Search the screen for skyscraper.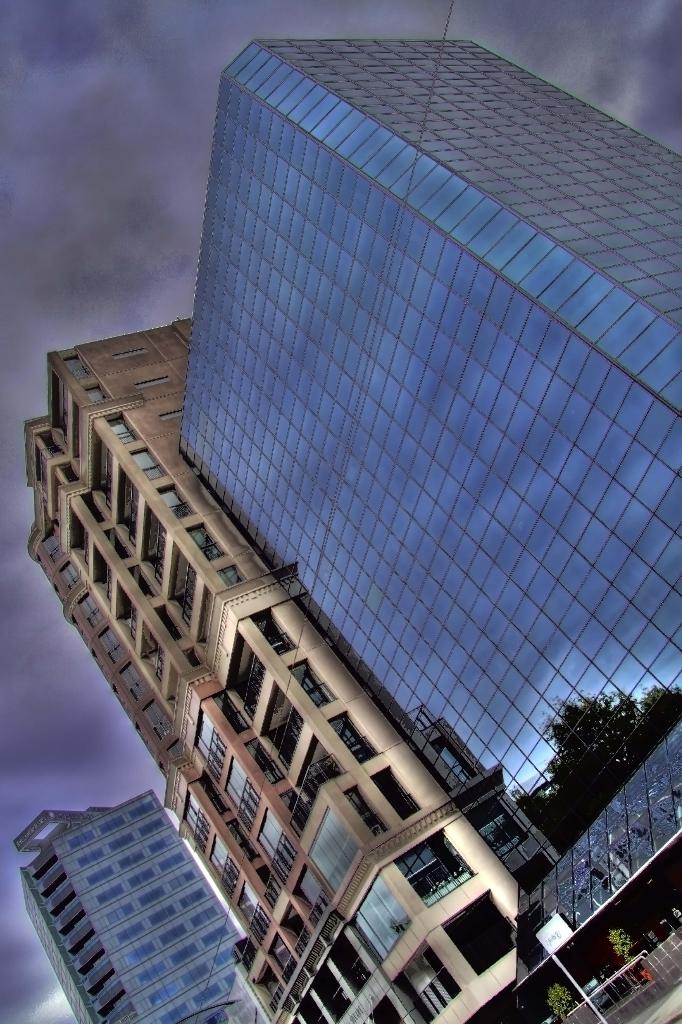
Found at (28,299,578,1023).
